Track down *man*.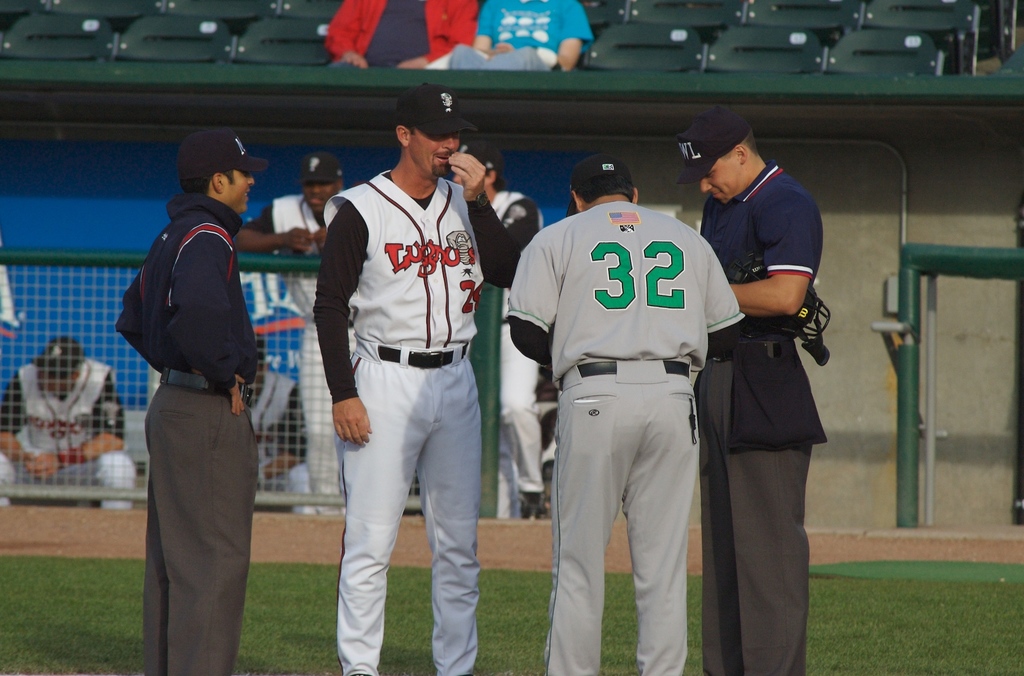
Tracked to box=[500, 154, 746, 675].
